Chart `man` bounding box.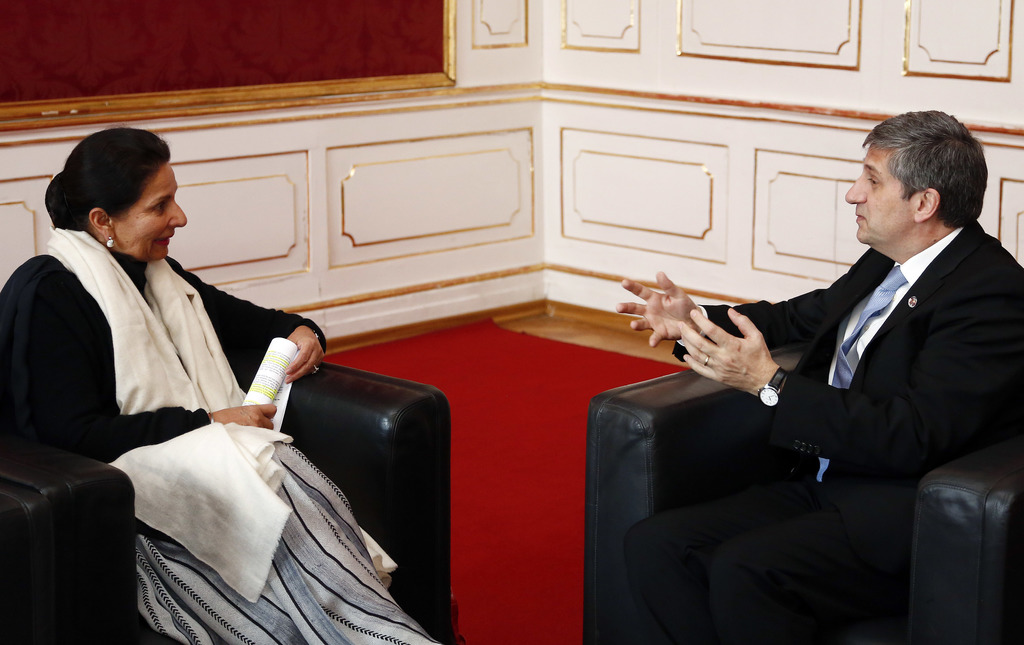
Charted: [613, 112, 1023, 644].
